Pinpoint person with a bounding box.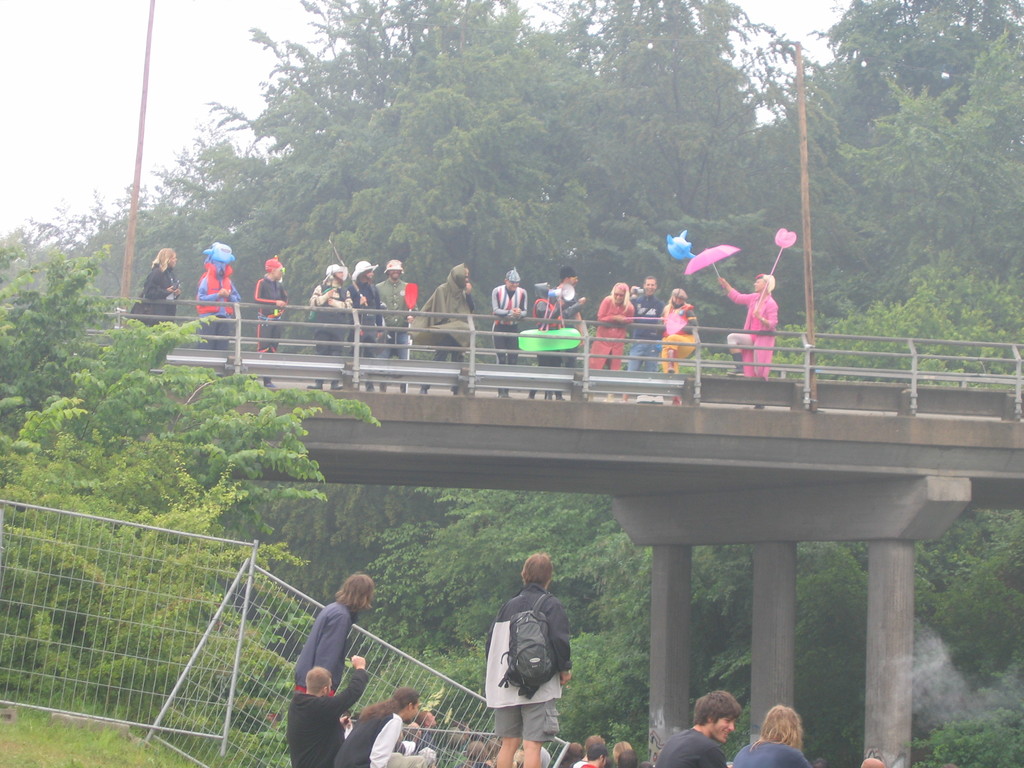
x1=354 y1=256 x2=379 y2=354.
